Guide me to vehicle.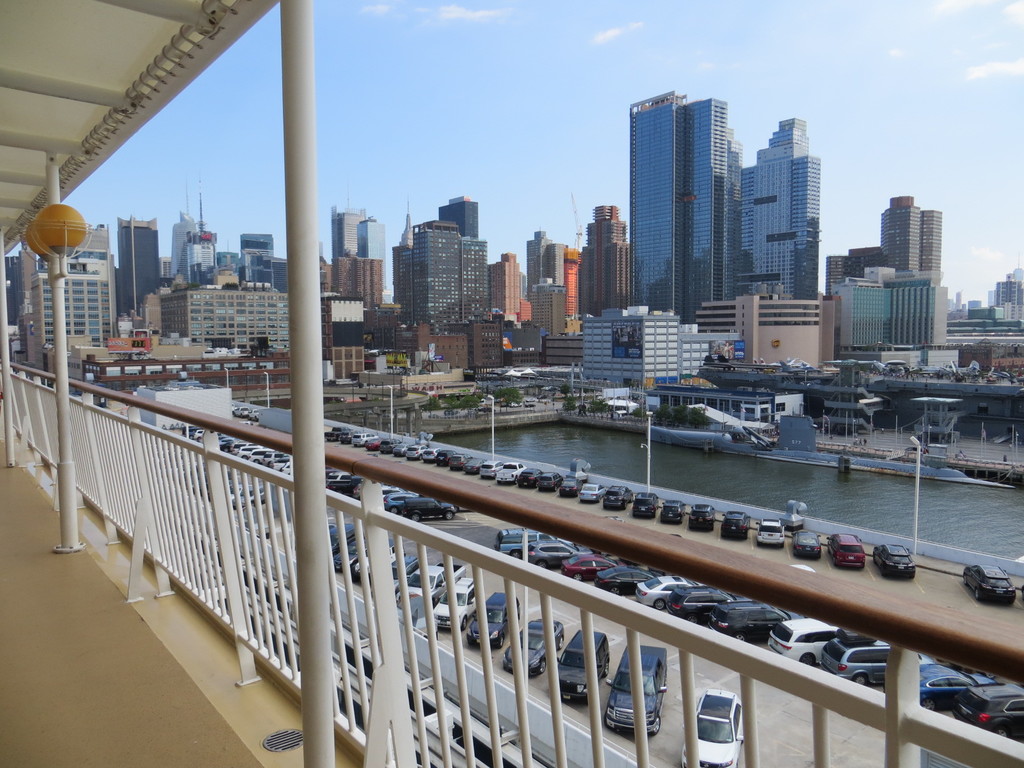
Guidance: (682,686,742,767).
